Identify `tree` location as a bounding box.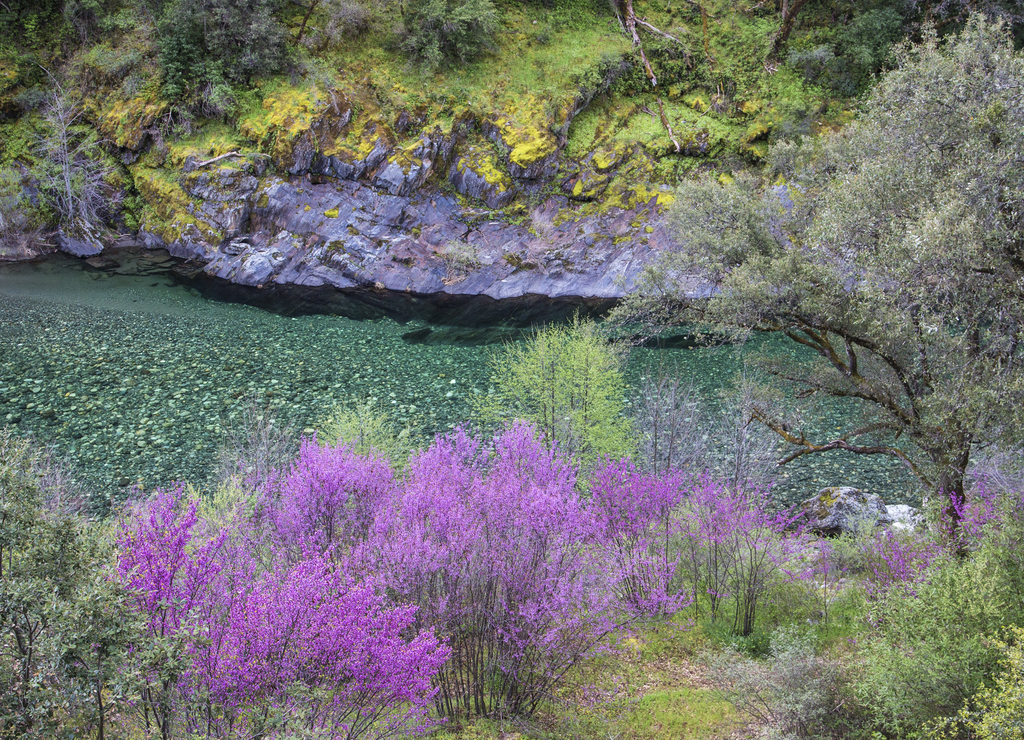
(x1=626, y1=6, x2=1023, y2=571).
